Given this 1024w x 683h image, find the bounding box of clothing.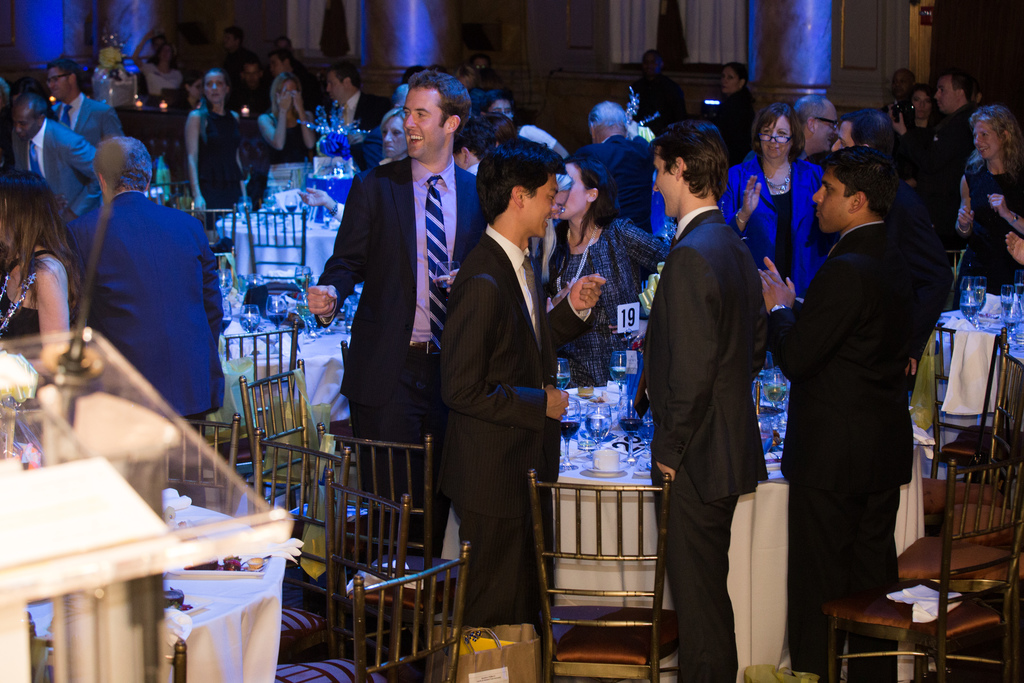
47:92:124:151.
